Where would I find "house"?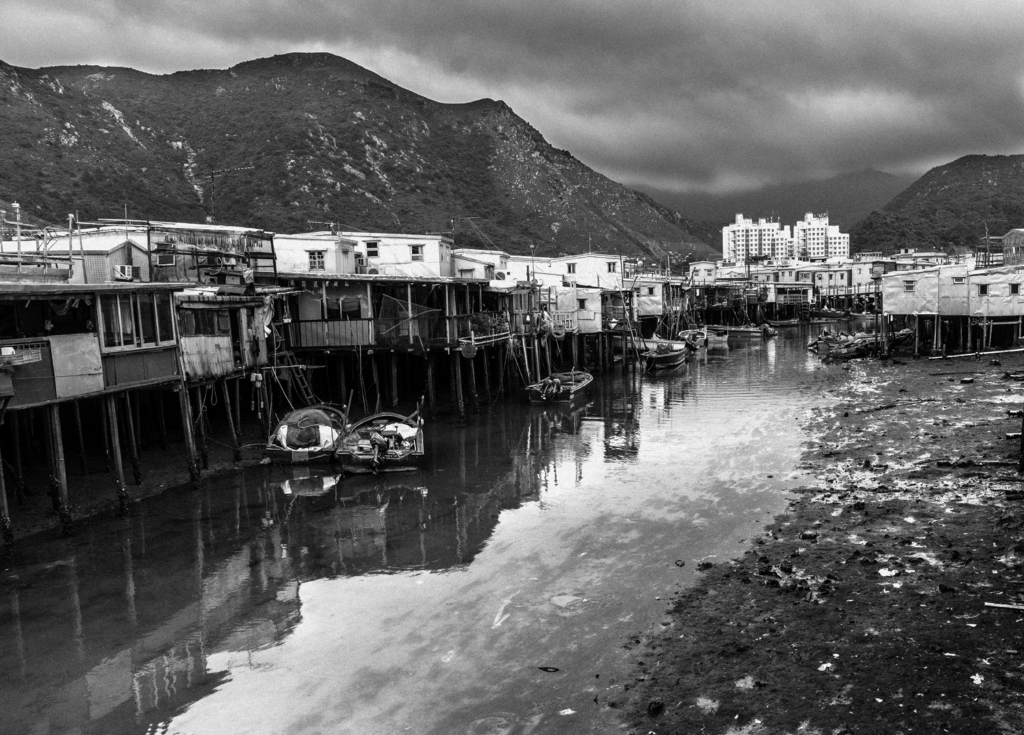
At 502, 257, 648, 332.
